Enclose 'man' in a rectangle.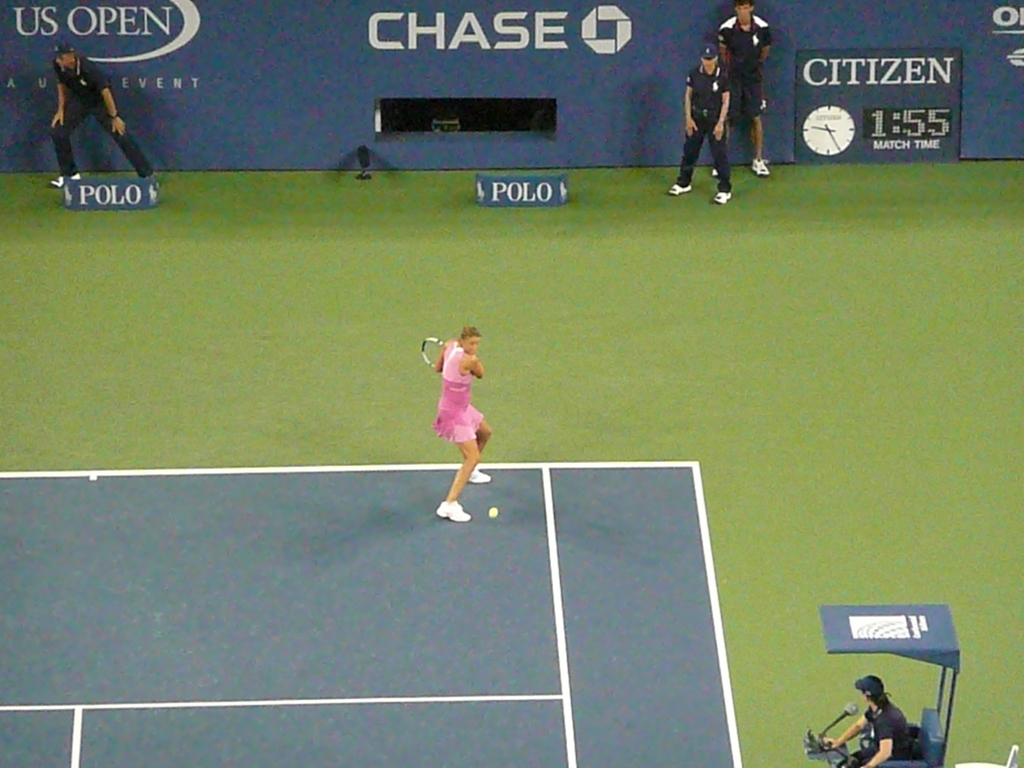
668, 44, 738, 202.
